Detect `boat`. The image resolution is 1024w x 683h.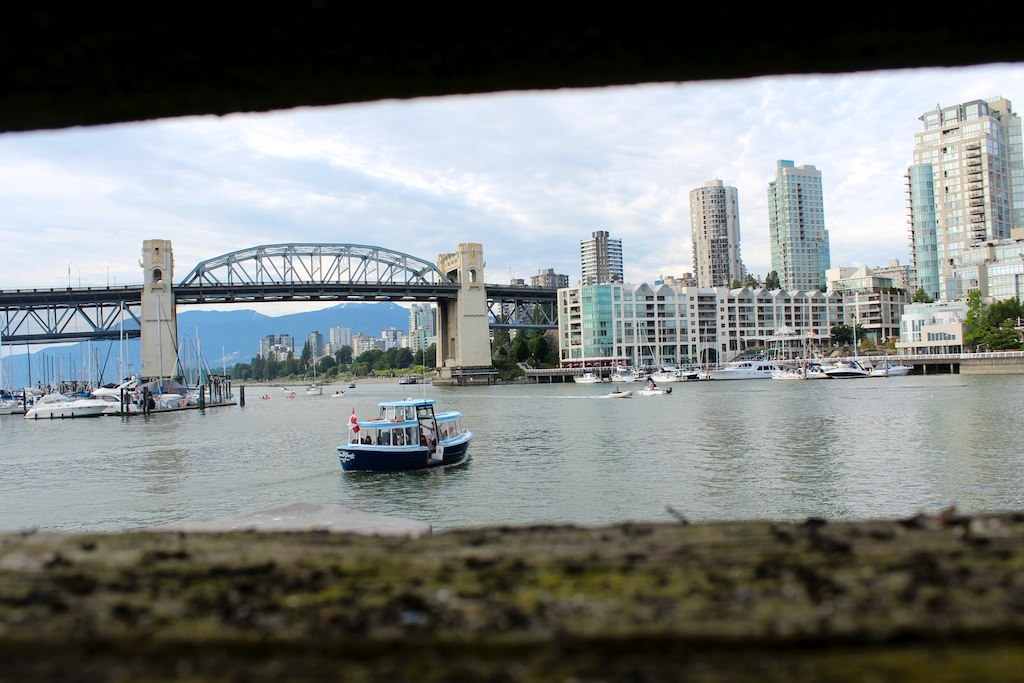
BBox(0, 381, 33, 421).
